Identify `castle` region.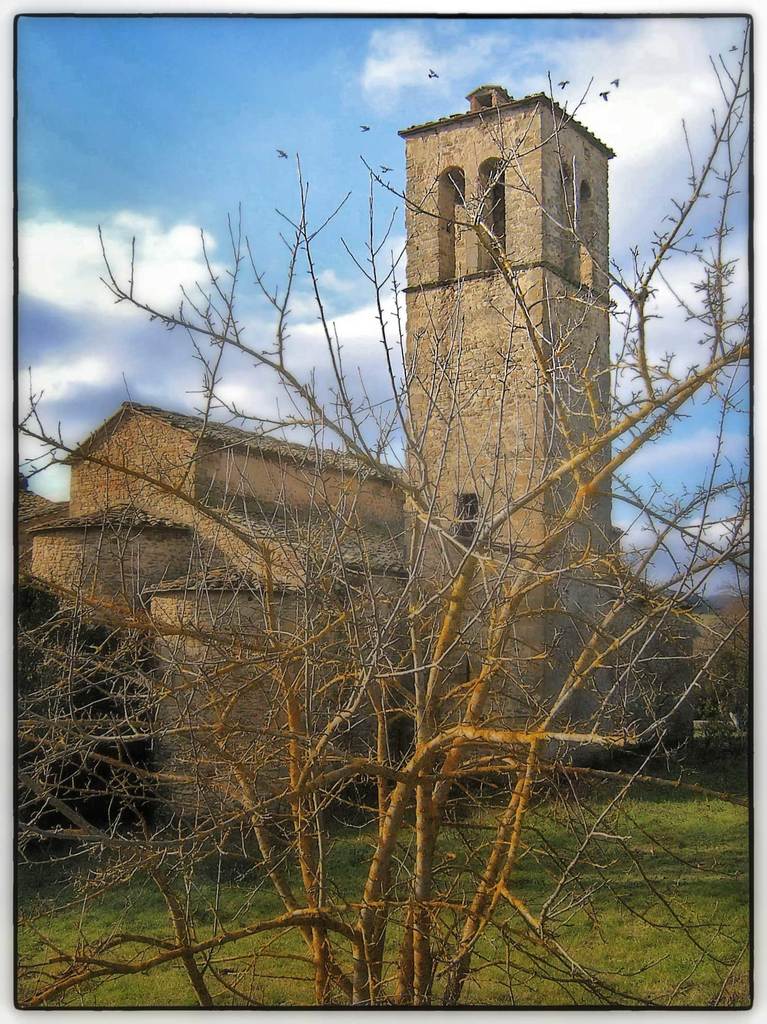
Region: left=17, top=94, right=739, bottom=832.
